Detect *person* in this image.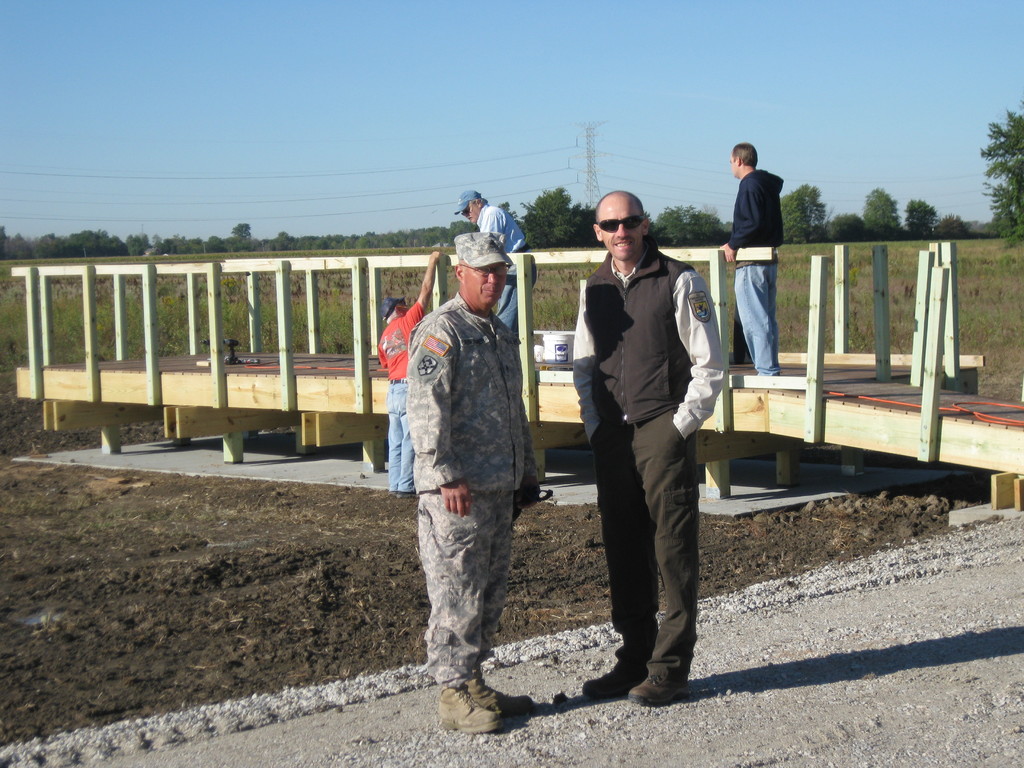
Detection: x1=401, y1=225, x2=544, y2=736.
